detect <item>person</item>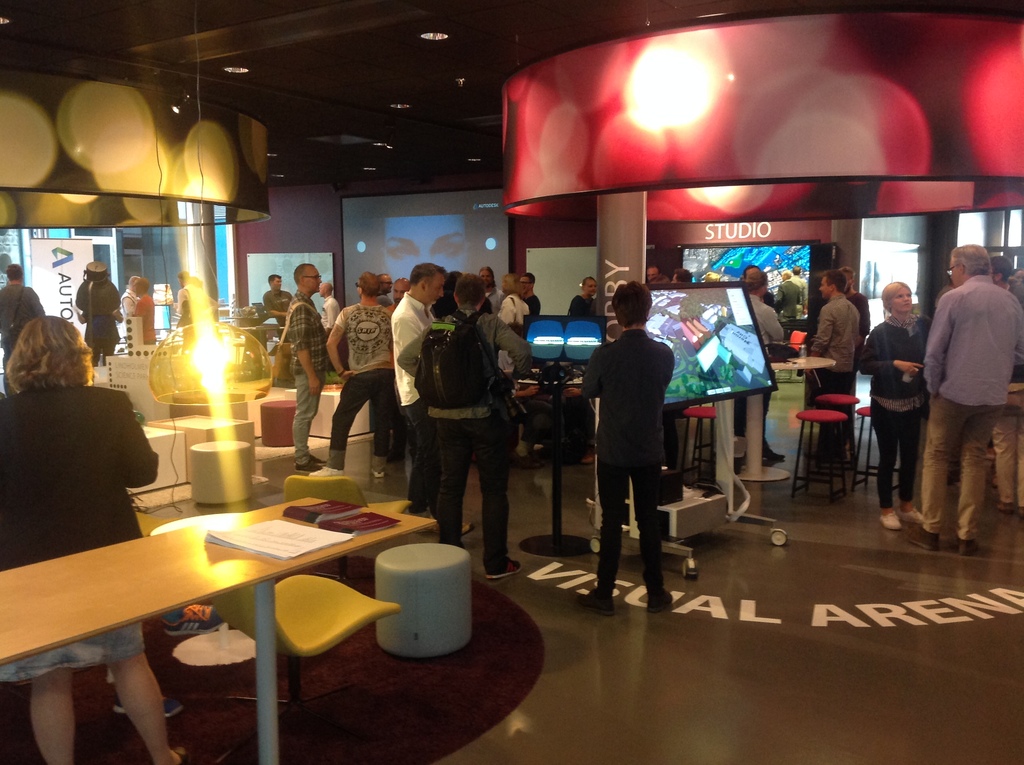
277, 261, 324, 476
